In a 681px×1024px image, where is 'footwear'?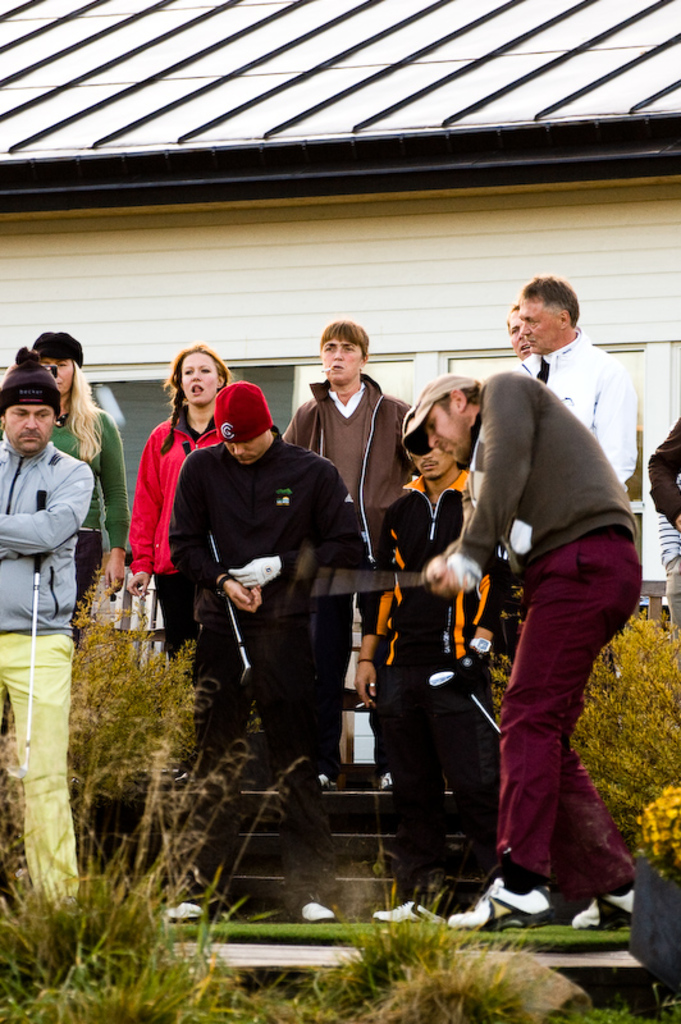
<region>160, 900, 218, 919</region>.
